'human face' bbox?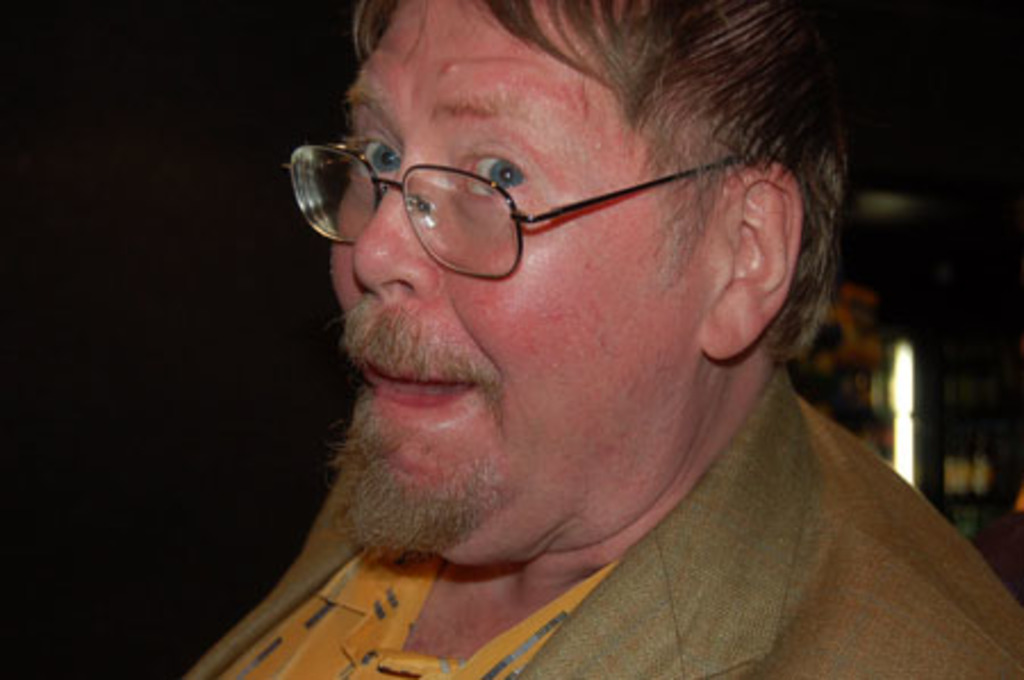
select_region(321, 0, 733, 571)
